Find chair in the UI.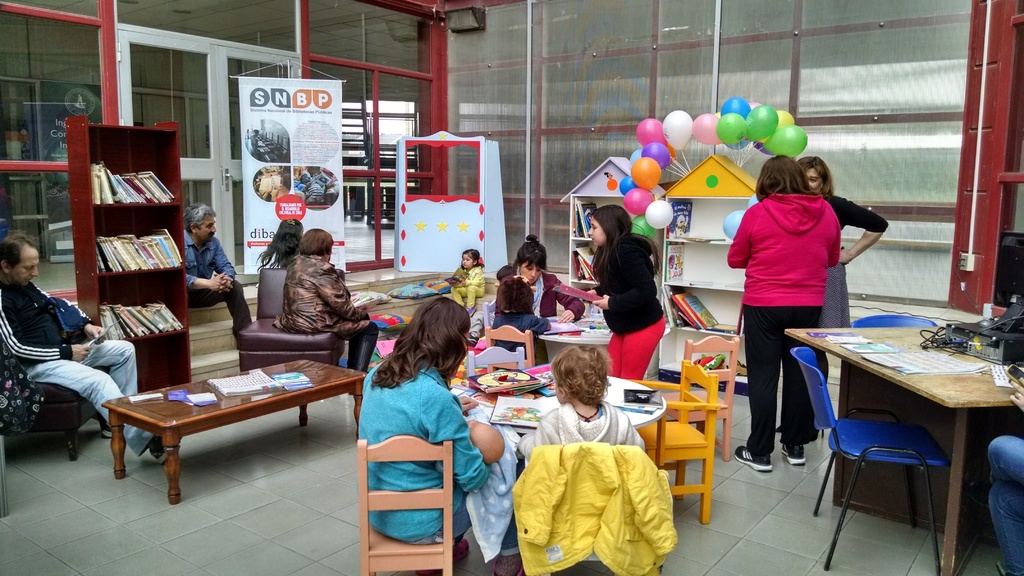
UI element at bbox(0, 333, 115, 458).
